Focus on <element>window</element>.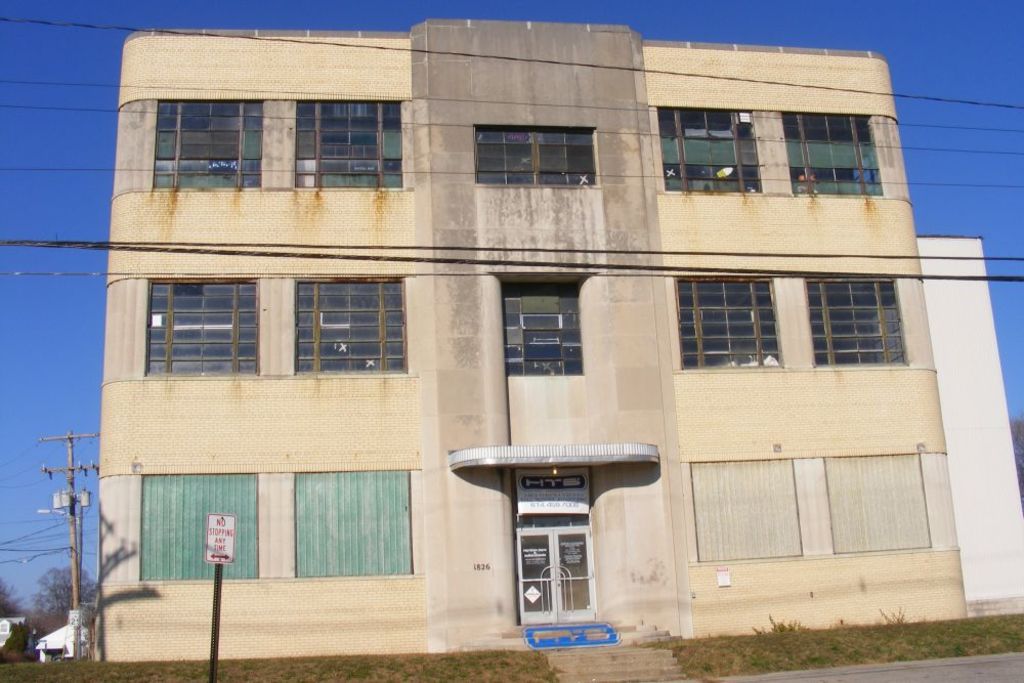
Focused at <bbox>160, 99, 259, 190</bbox>.
